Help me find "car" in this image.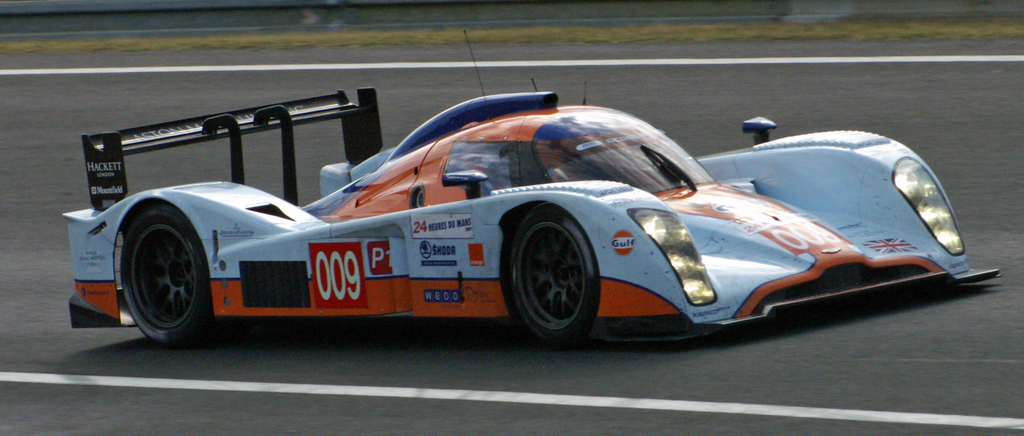
Found it: box(27, 94, 939, 360).
